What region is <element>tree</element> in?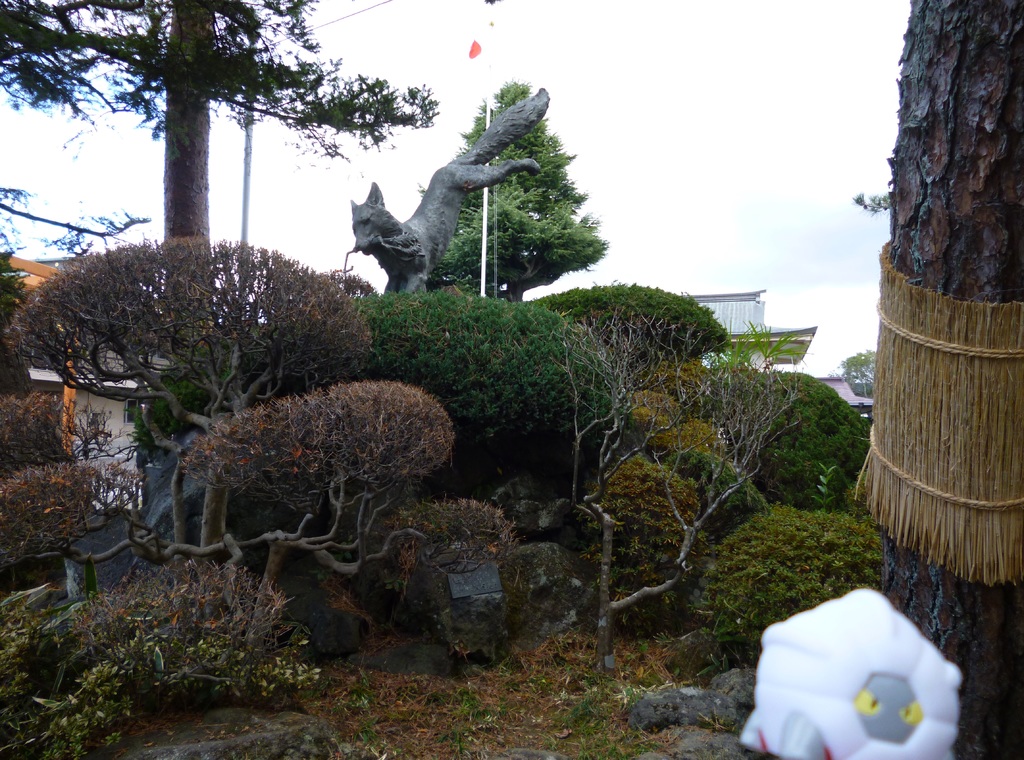
bbox(0, 0, 442, 238).
